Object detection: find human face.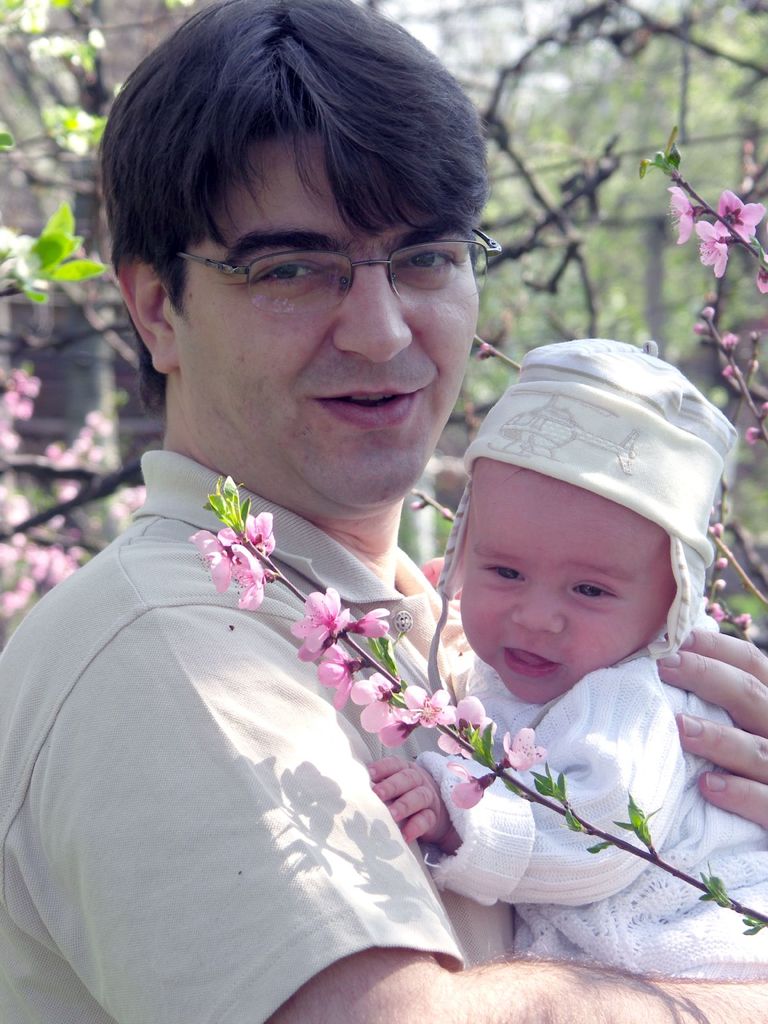
box(465, 463, 675, 700).
